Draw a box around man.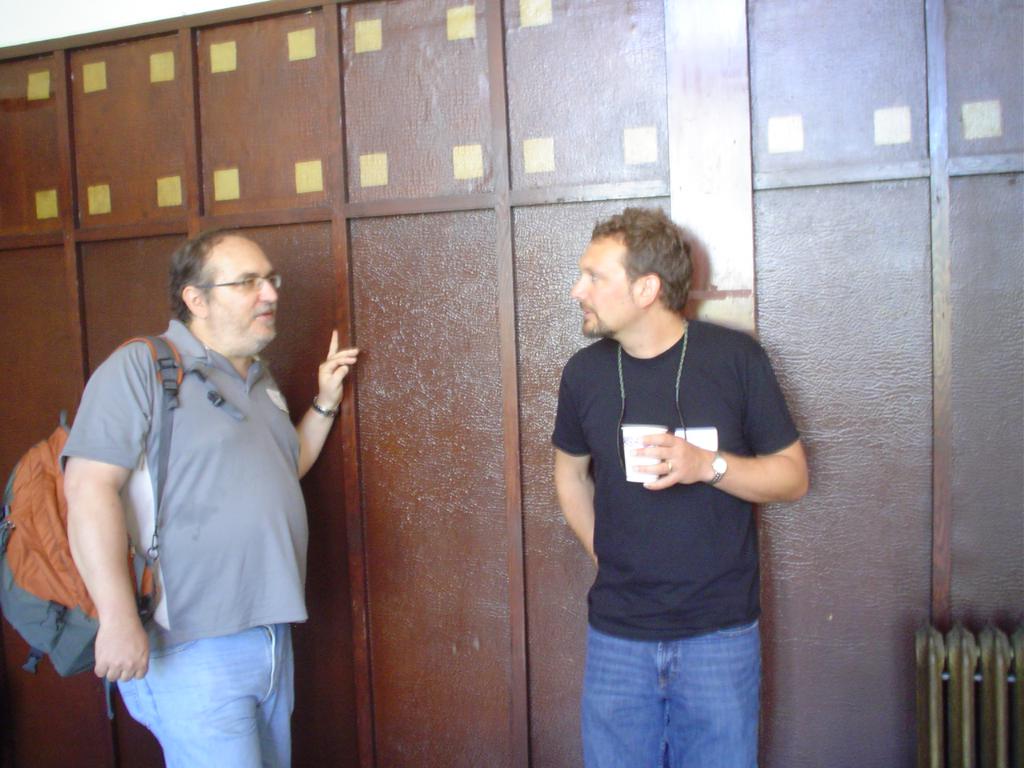
rect(550, 198, 809, 767).
